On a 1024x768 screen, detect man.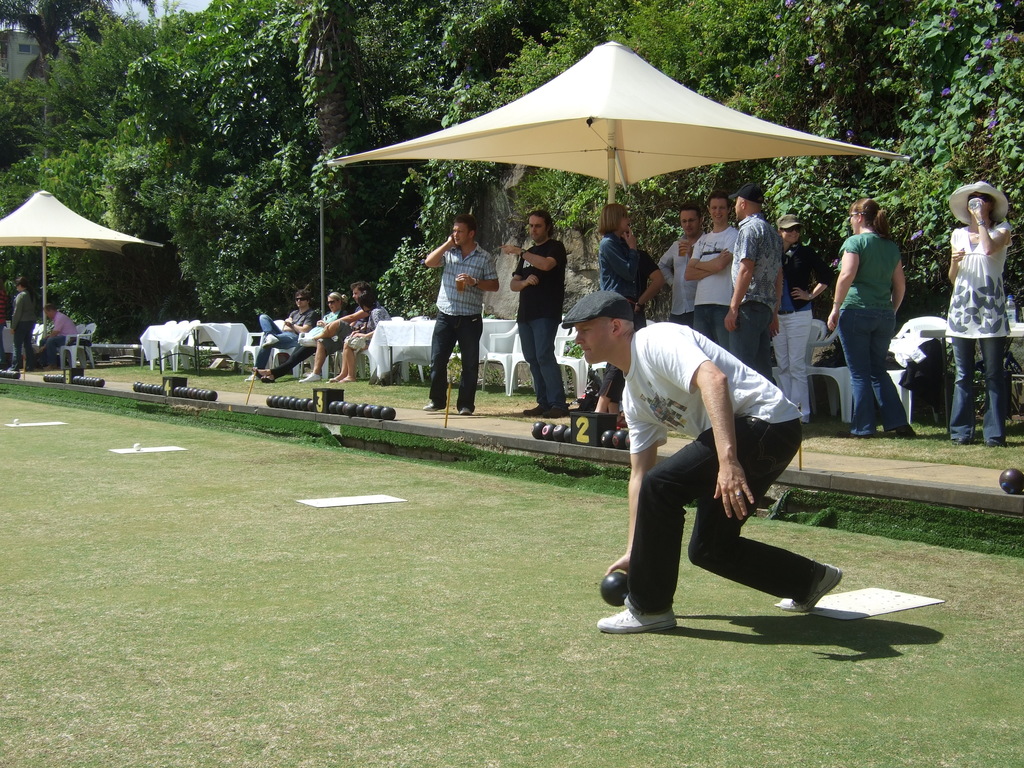
box=[681, 188, 742, 357].
